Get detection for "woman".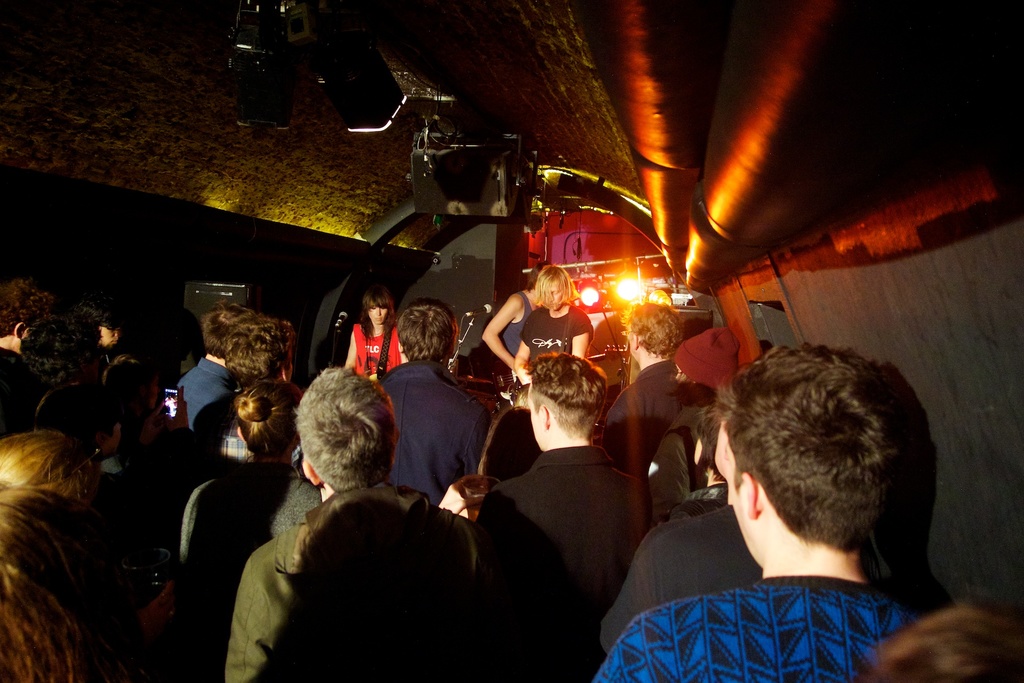
Detection: <region>342, 286, 409, 382</region>.
